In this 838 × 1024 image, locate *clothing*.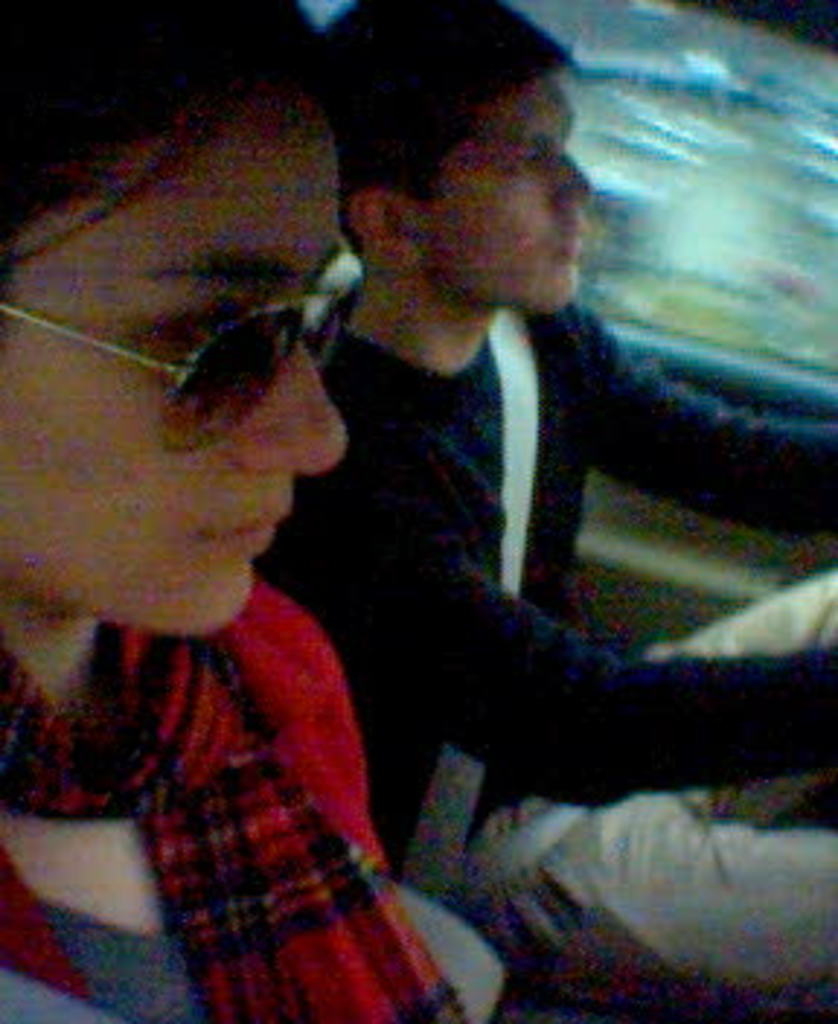
Bounding box: <box>244,262,832,1021</box>.
